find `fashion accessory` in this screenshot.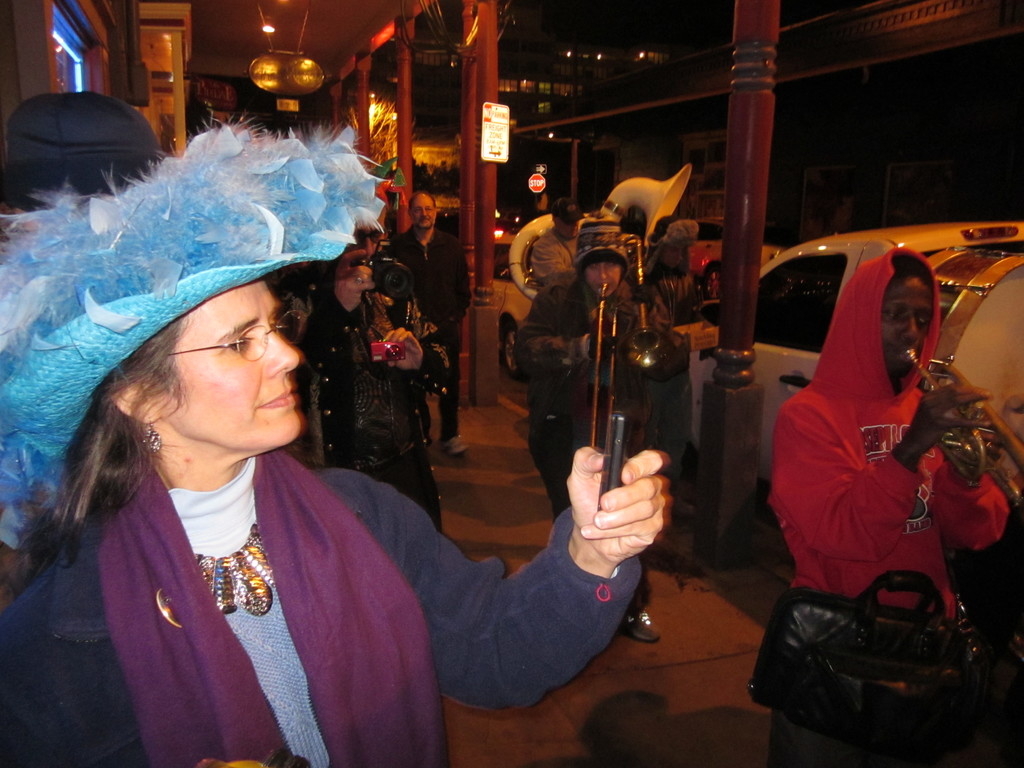
The bounding box for `fashion accessory` is [left=152, top=524, right=279, bottom=633].
